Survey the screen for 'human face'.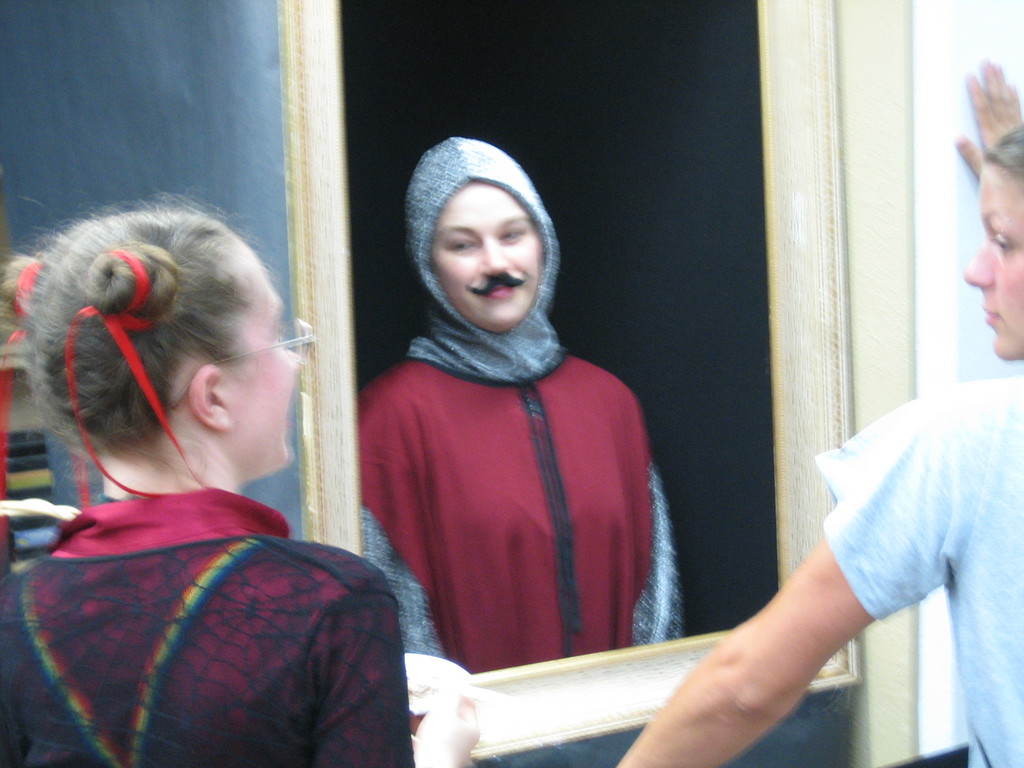
Survey found: <region>968, 166, 1023, 358</region>.
